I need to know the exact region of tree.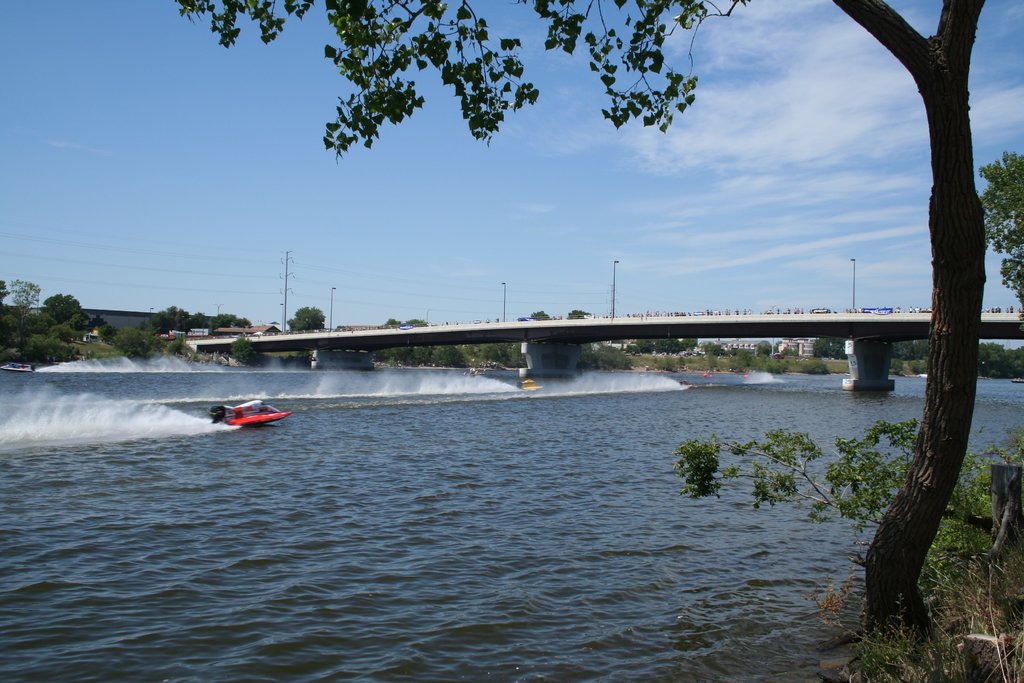
Region: [173, 0, 1023, 682].
